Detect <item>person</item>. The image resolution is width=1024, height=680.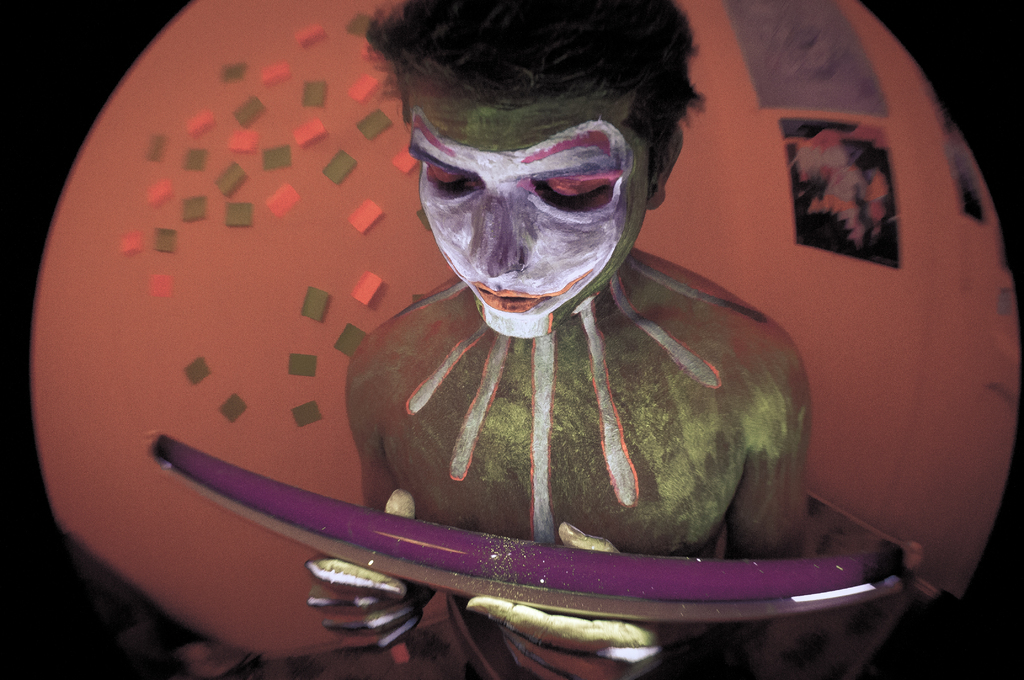
(x1=303, y1=3, x2=842, y2=679).
